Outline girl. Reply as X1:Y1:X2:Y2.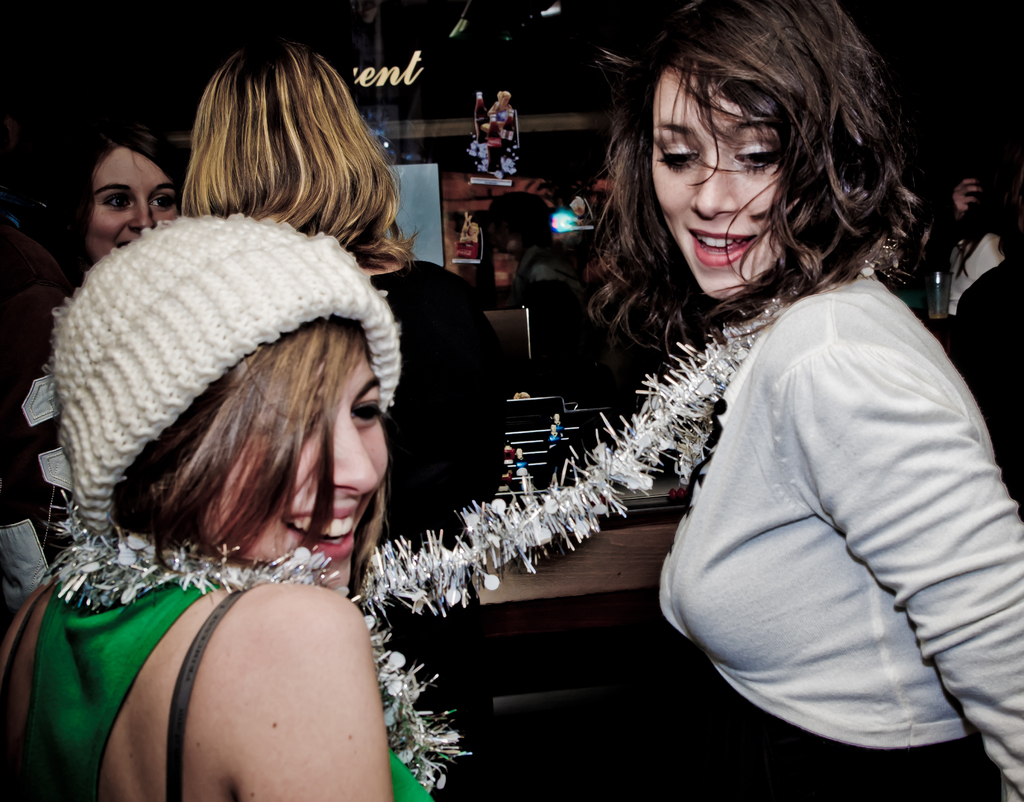
577:0:1023:801.
